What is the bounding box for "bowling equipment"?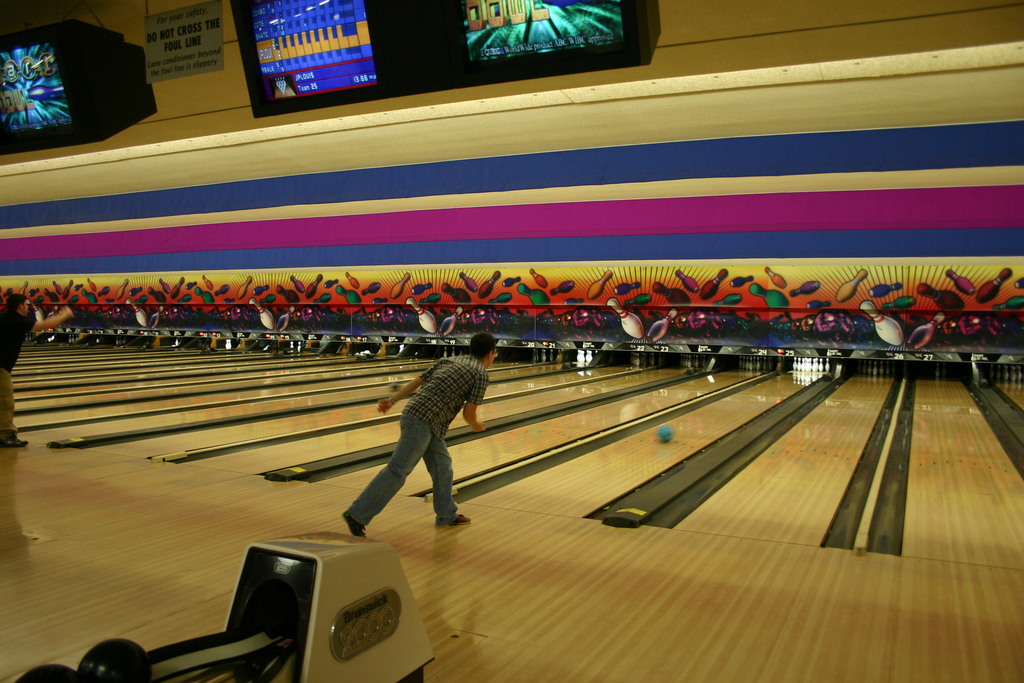
<bbox>530, 269, 552, 288</bbox>.
